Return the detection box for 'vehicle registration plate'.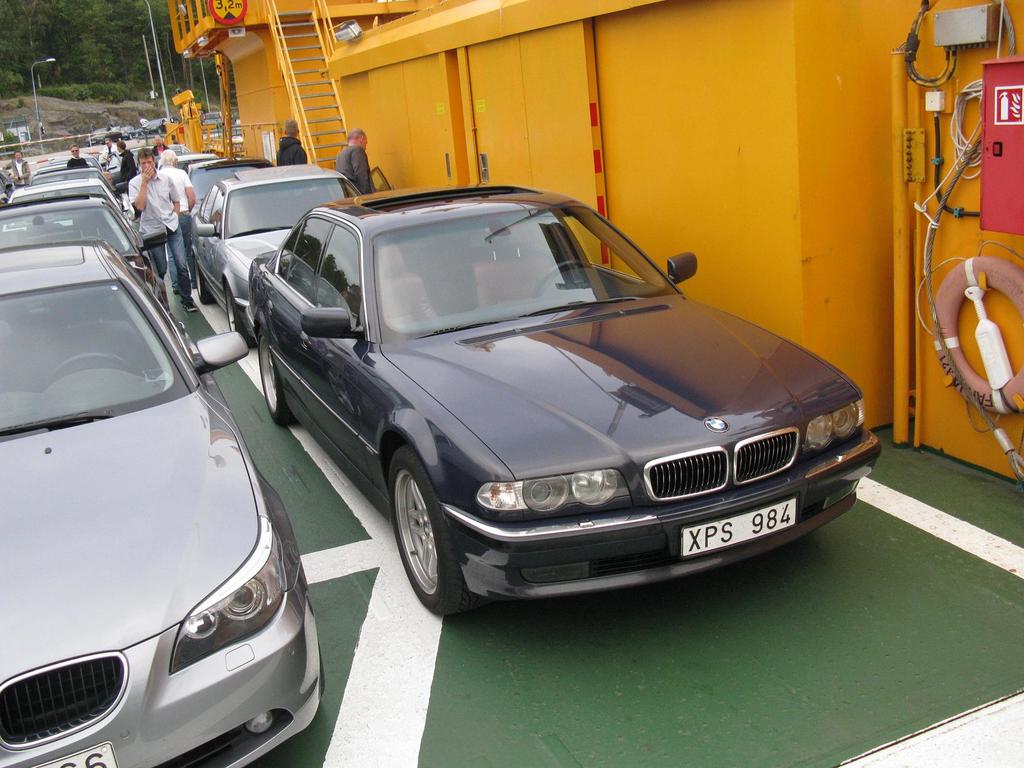
[31,742,118,767].
